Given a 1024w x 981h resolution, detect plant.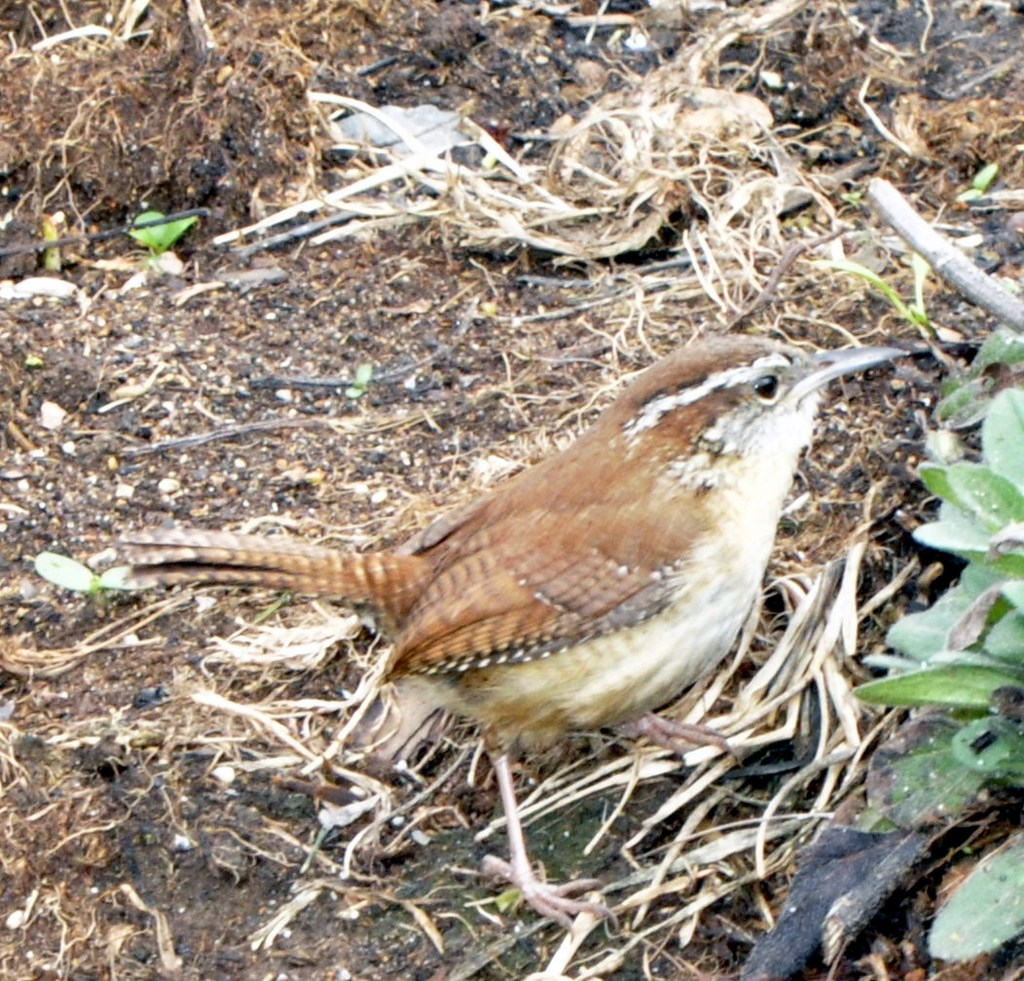
pyautogui.locateOnScreen(950, 157, 1003, 206).
